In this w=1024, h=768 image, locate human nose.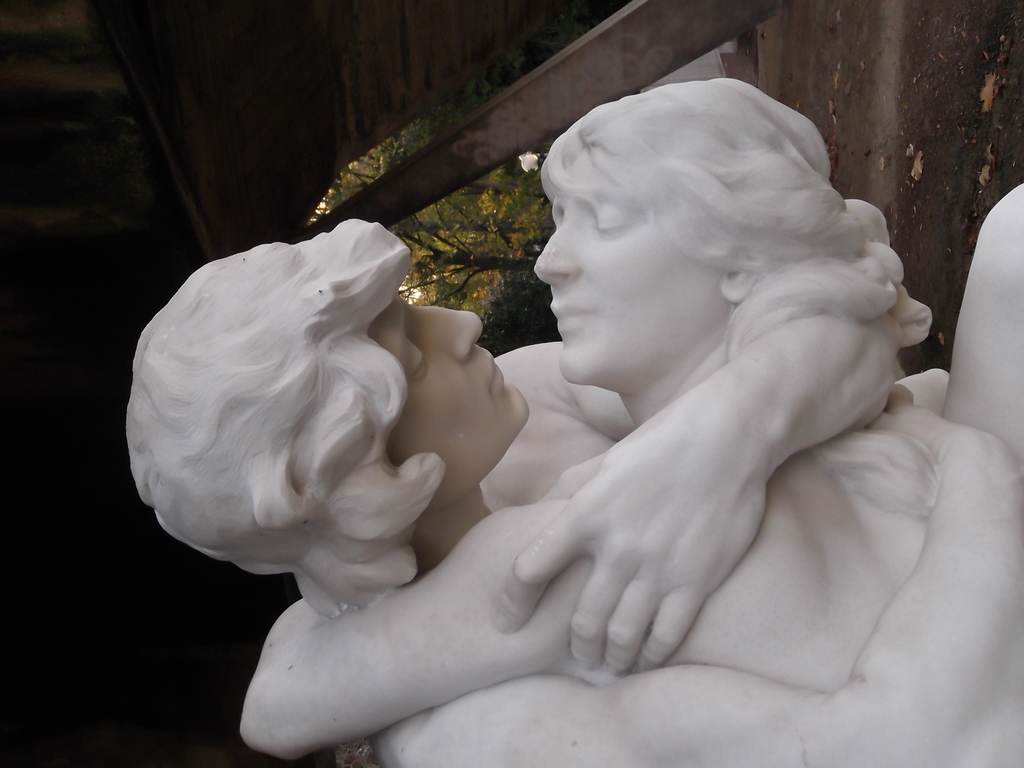
Bounding box: box(419, 307, 484, 360).
